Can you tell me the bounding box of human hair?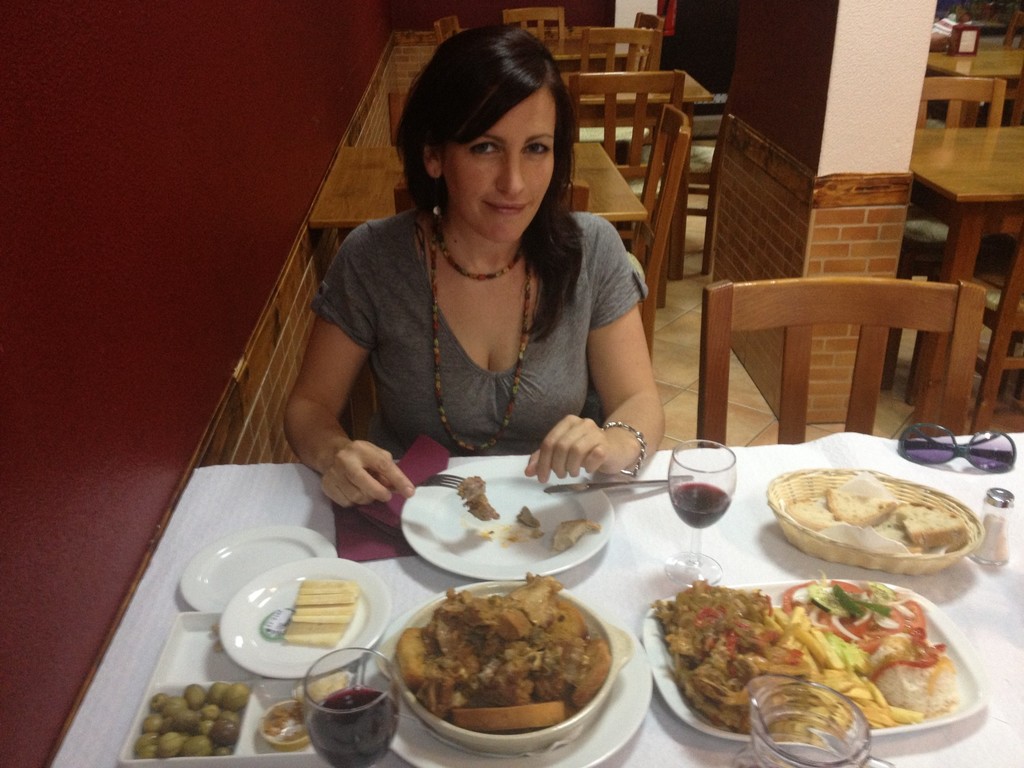
left=392, top=23, right=590, bottom=304.
